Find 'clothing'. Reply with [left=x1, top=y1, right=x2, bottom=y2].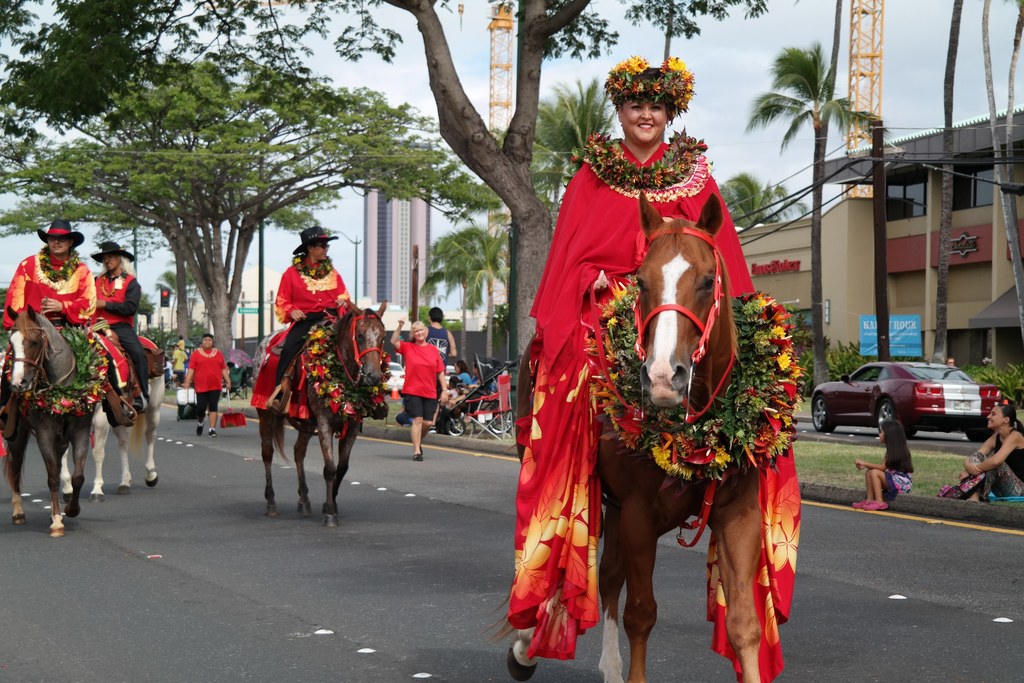
[left=960, top=432, right=1023, bottom=500].
